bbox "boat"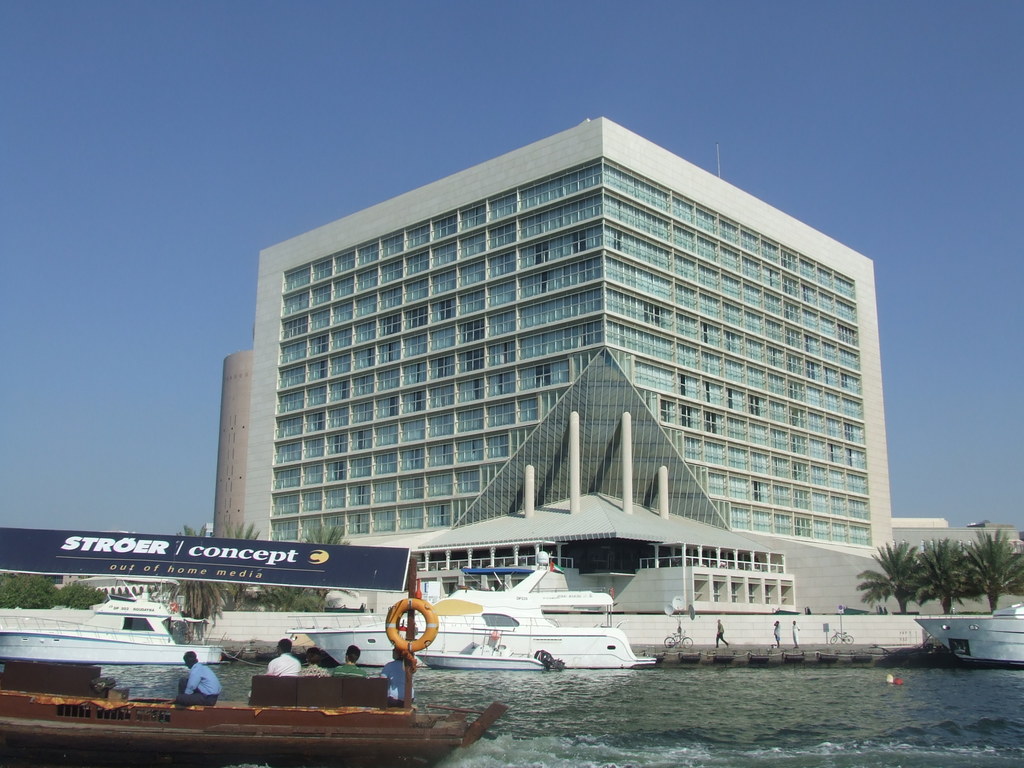
x1=0, y1=539, x2=507, y2=767
